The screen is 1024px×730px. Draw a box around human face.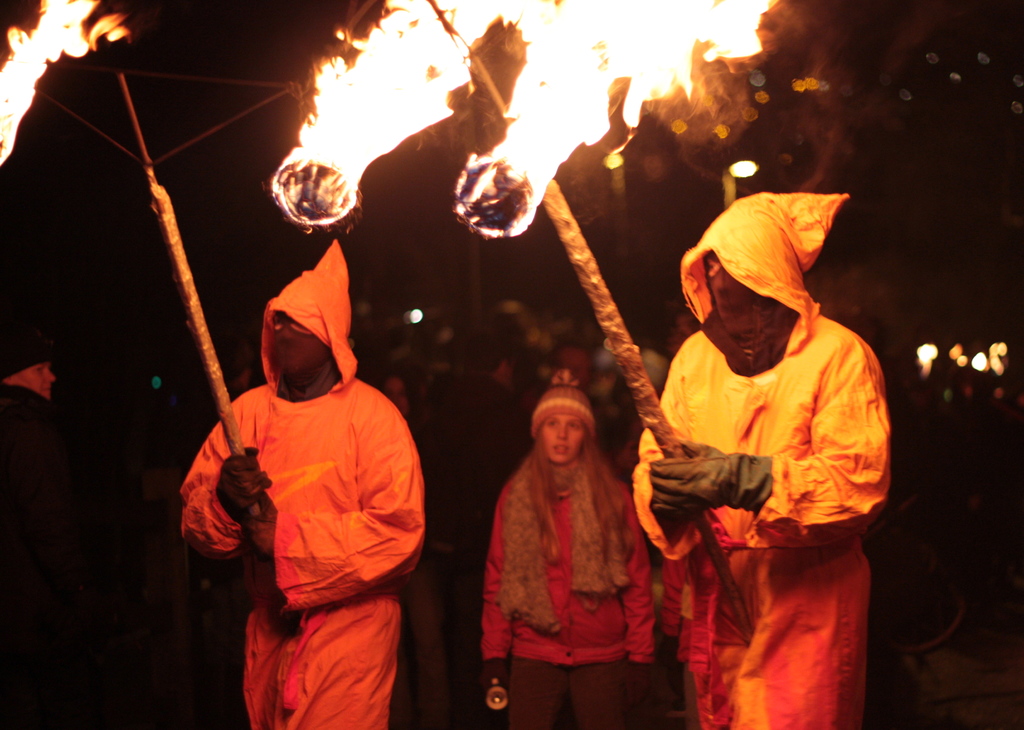
l=539, t=411, r=588, b=464.
